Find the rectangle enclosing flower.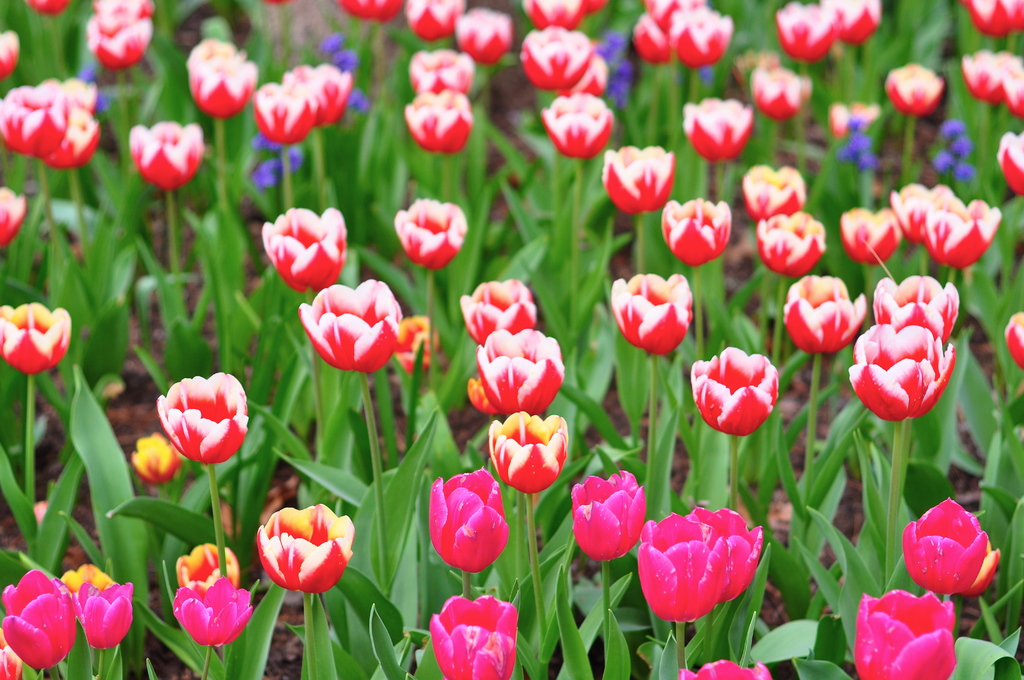
pyautogui.locateOnScreen(780, 0, 840, 56).
